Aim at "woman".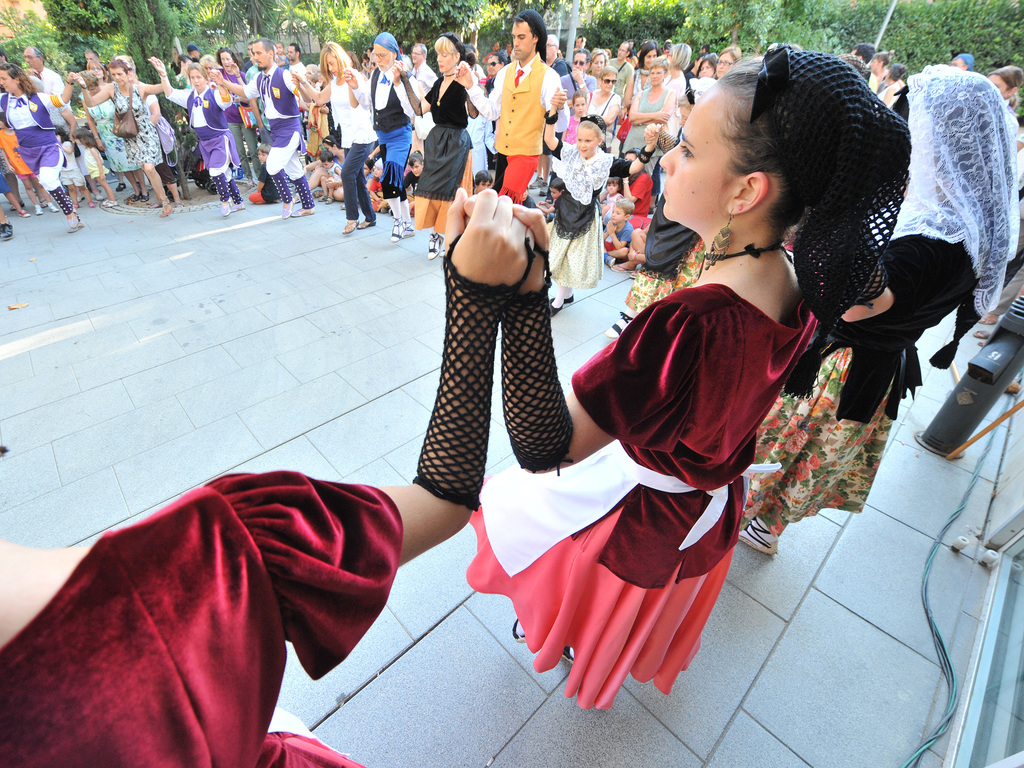
Aimed at <bbox>668, 40, 695, 99</bbox>.
